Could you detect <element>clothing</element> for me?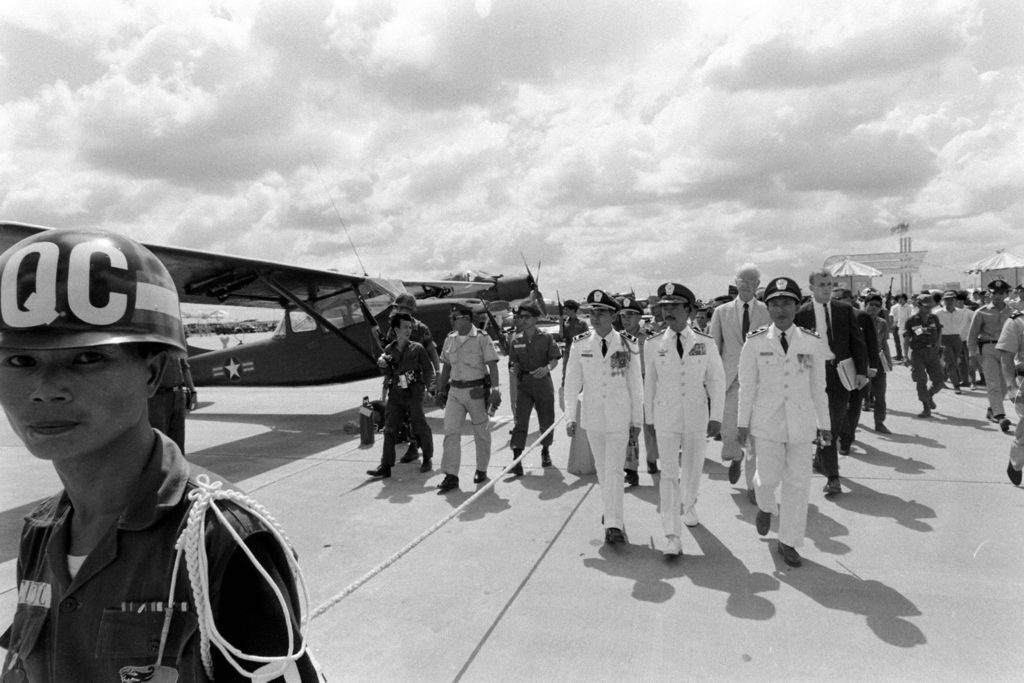
Detection result: (left=993, top=303, right=1023, bottom=471).
